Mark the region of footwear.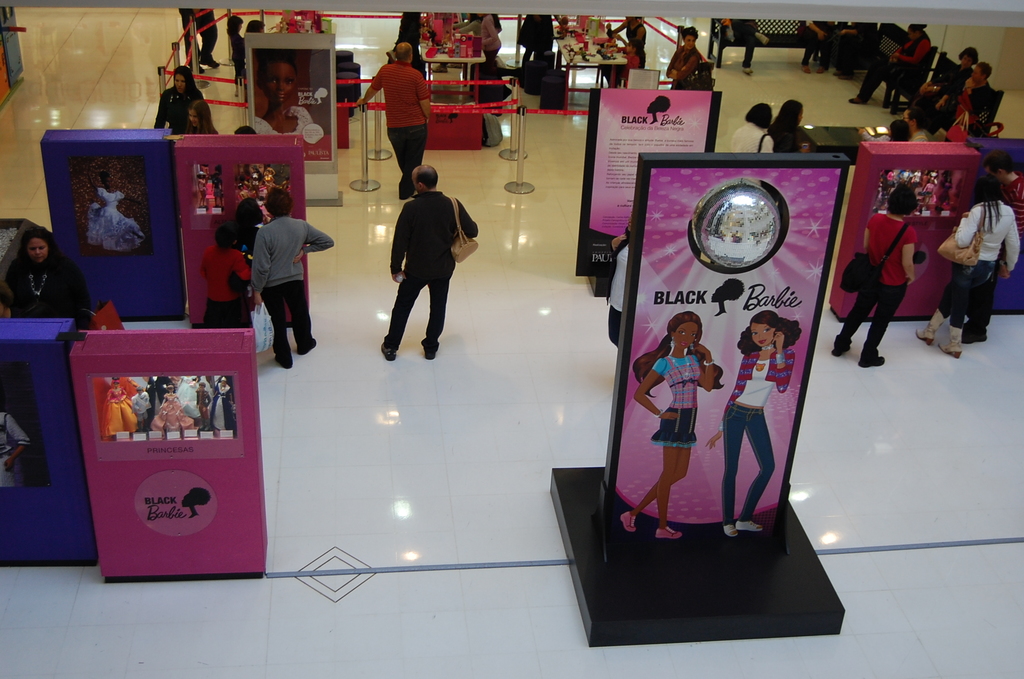
Region: [left=742, top=69, right=753, bottom=74].
